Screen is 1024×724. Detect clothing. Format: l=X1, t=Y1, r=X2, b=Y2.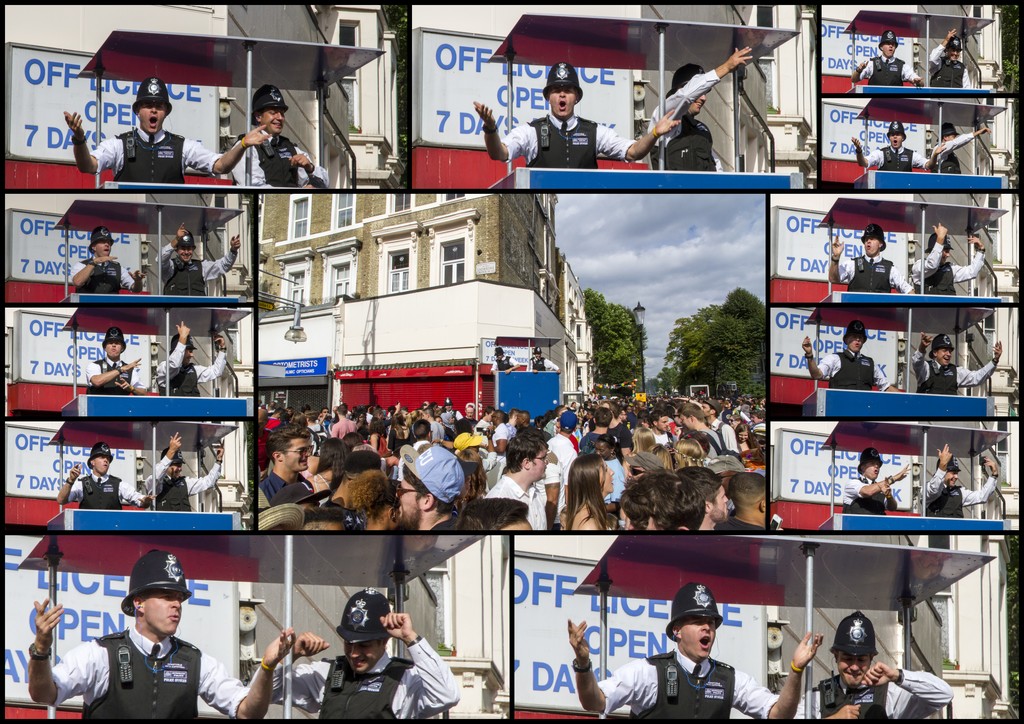
l=157, t=339, r=227, b=397.
